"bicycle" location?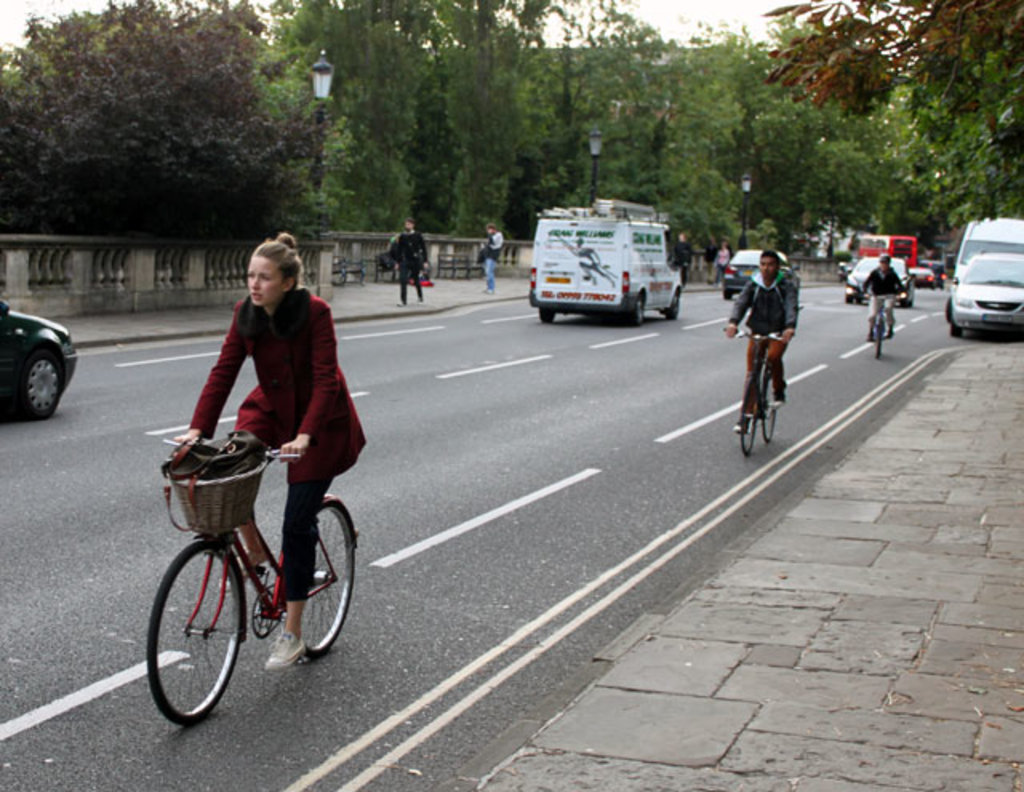
862/290/907/362
